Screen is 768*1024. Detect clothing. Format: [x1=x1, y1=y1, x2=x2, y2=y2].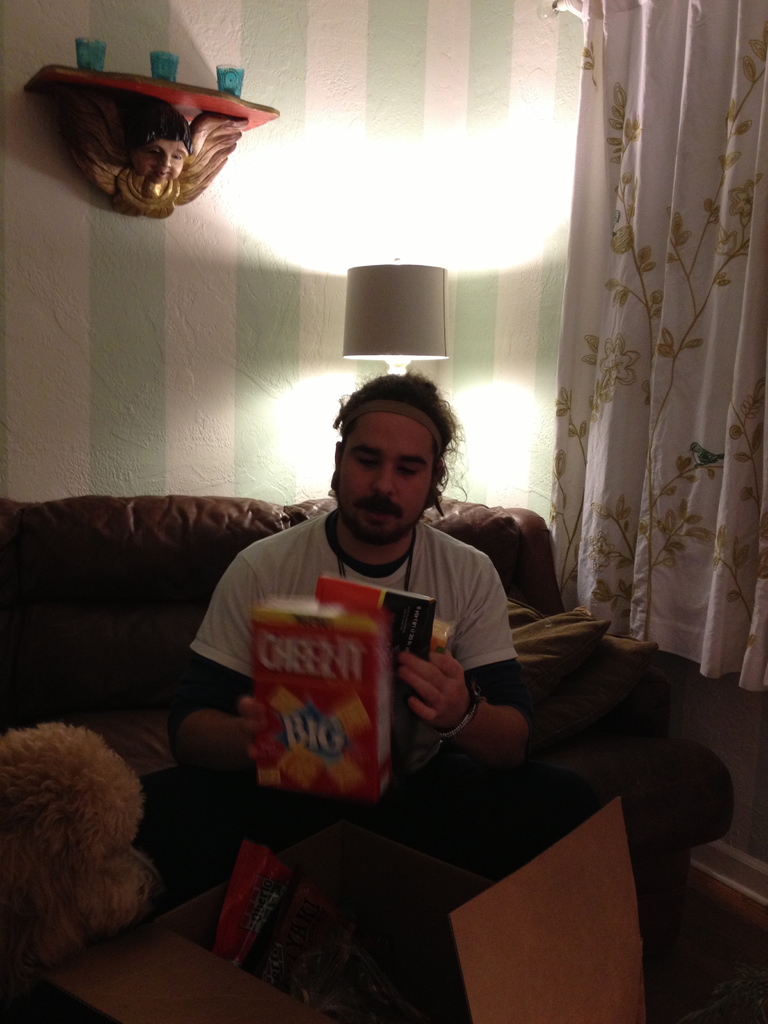
[x1=188, y1=511, x2=539, y2=875].
